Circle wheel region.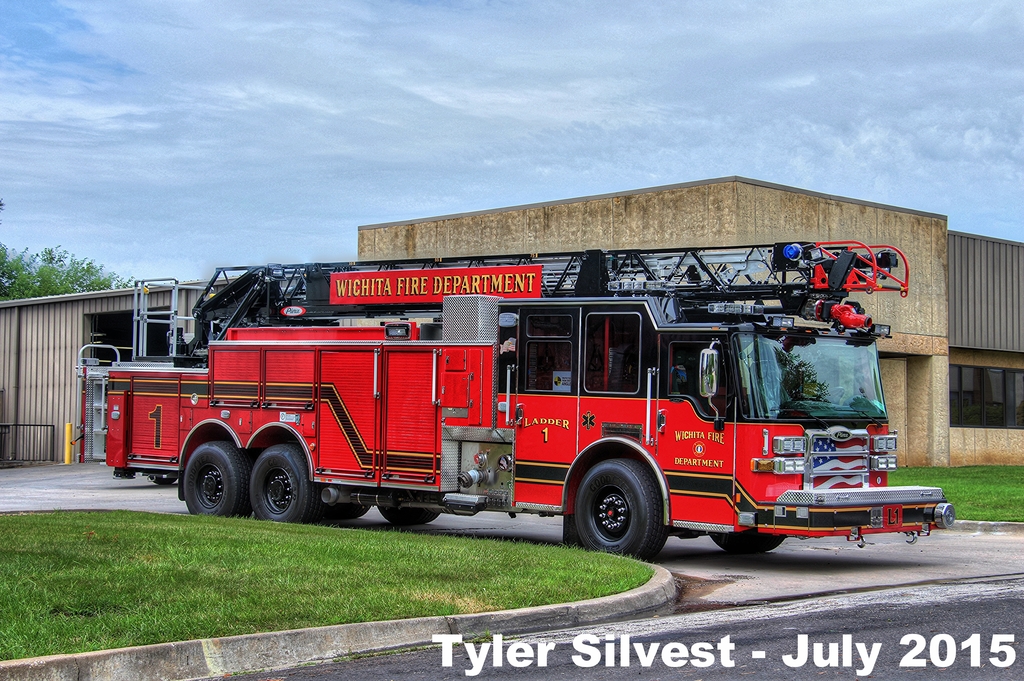
Region: (320, 502, 369, 524).
